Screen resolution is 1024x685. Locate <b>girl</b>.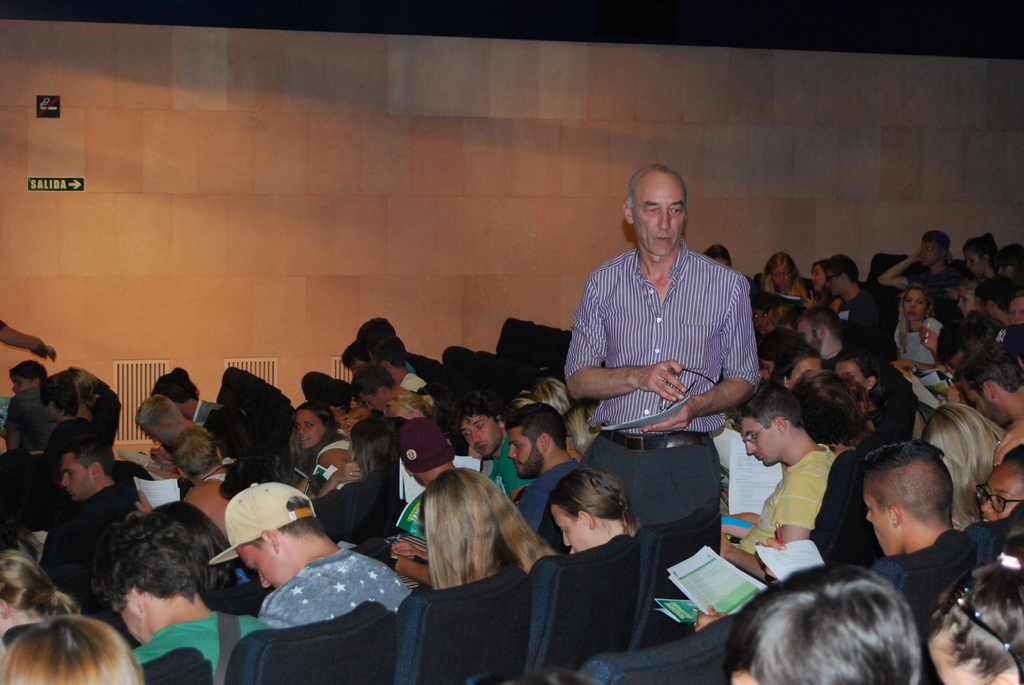
891, 285, 945, 375.
